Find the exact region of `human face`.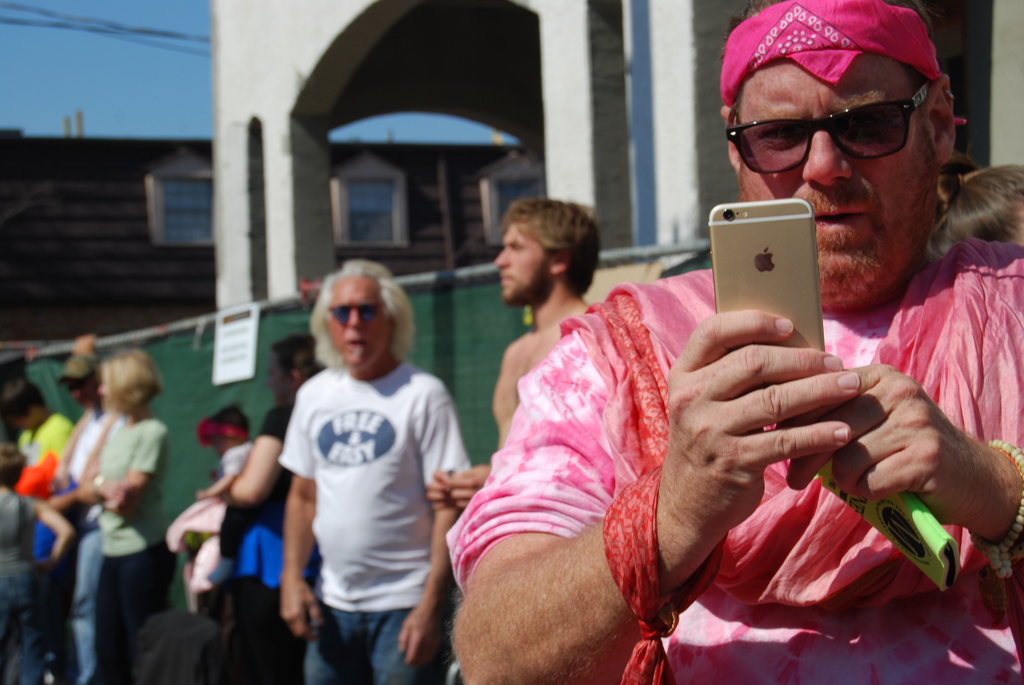
Exact region: crop(324, 274, 389, 367).
